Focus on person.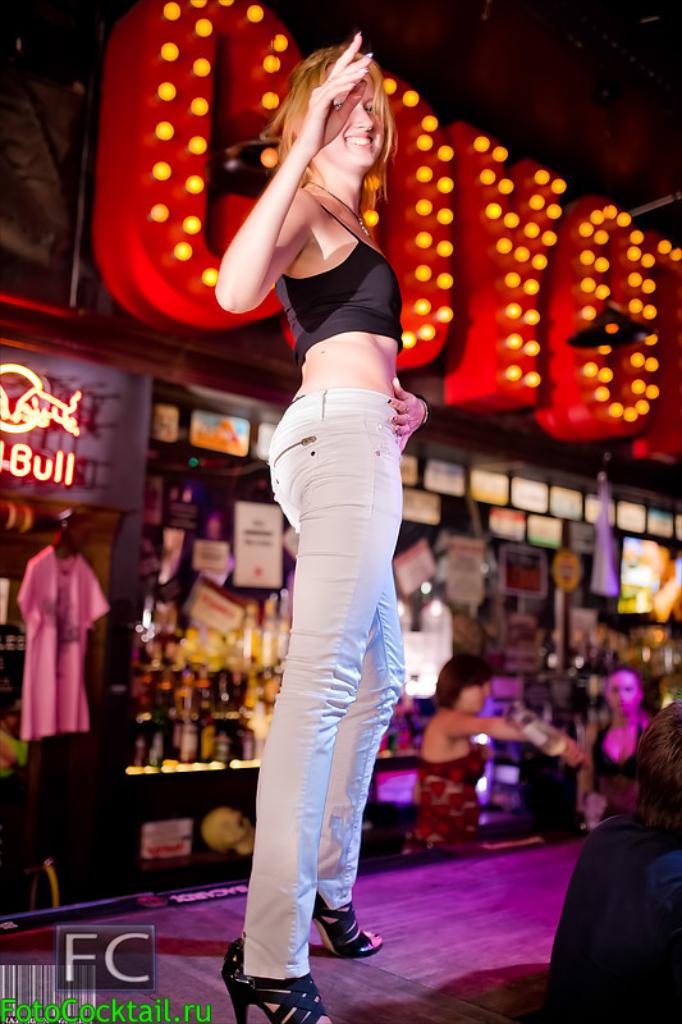
Focused at box(543, 696, 681, 1023).
